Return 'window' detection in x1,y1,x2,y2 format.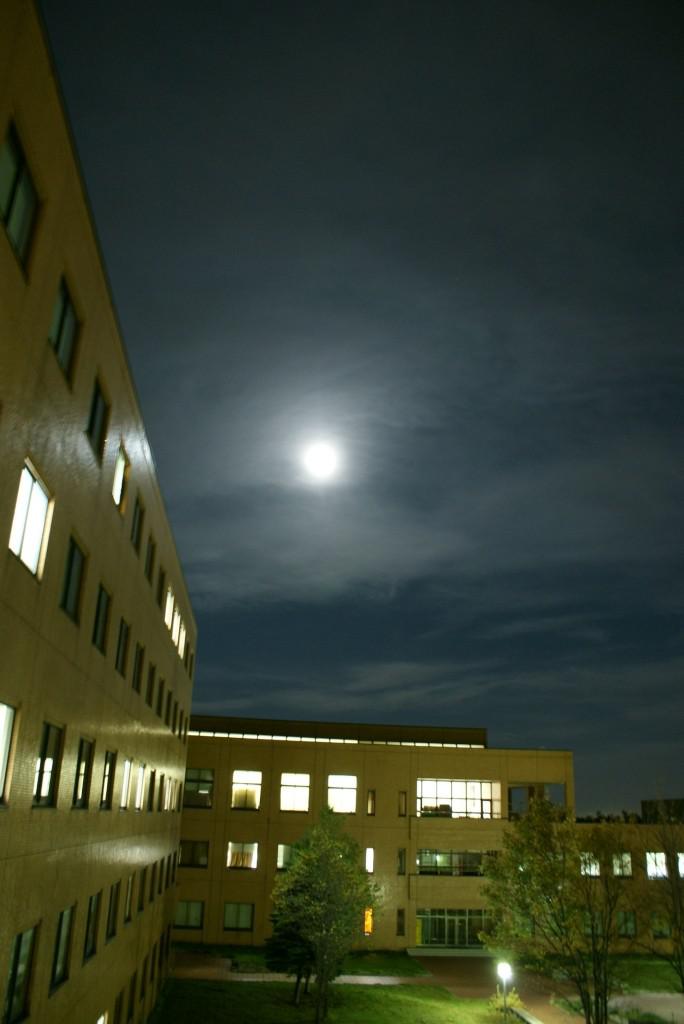
575,853,604,879.
